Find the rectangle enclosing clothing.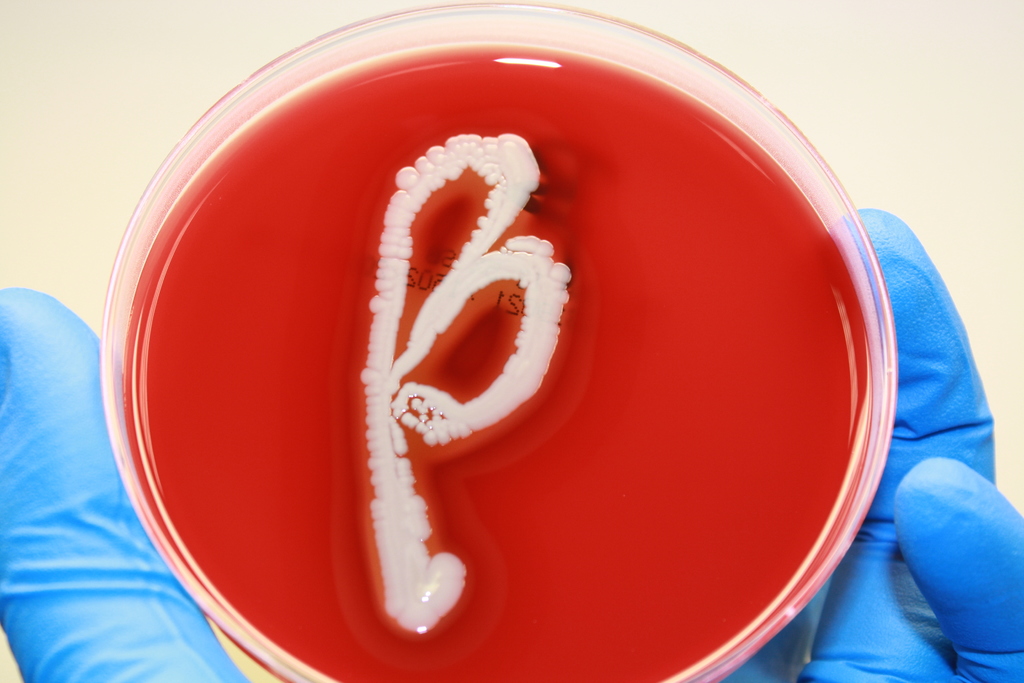
(1,288,1022,682).
